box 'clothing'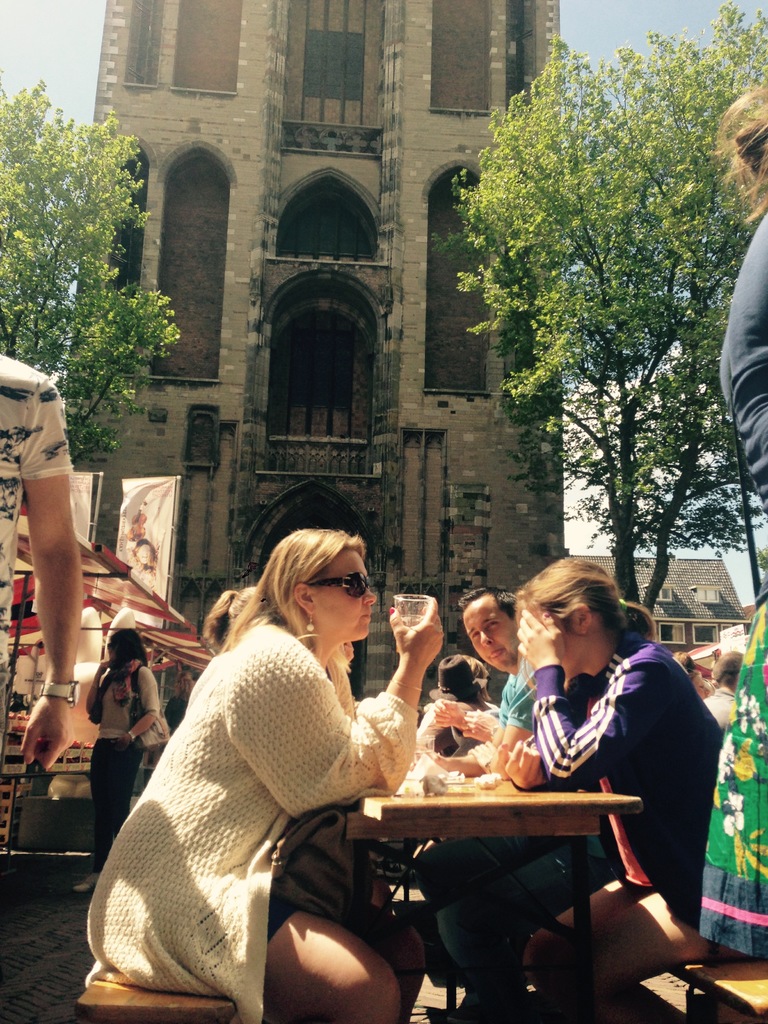
region(531, 632, 734, 935)
